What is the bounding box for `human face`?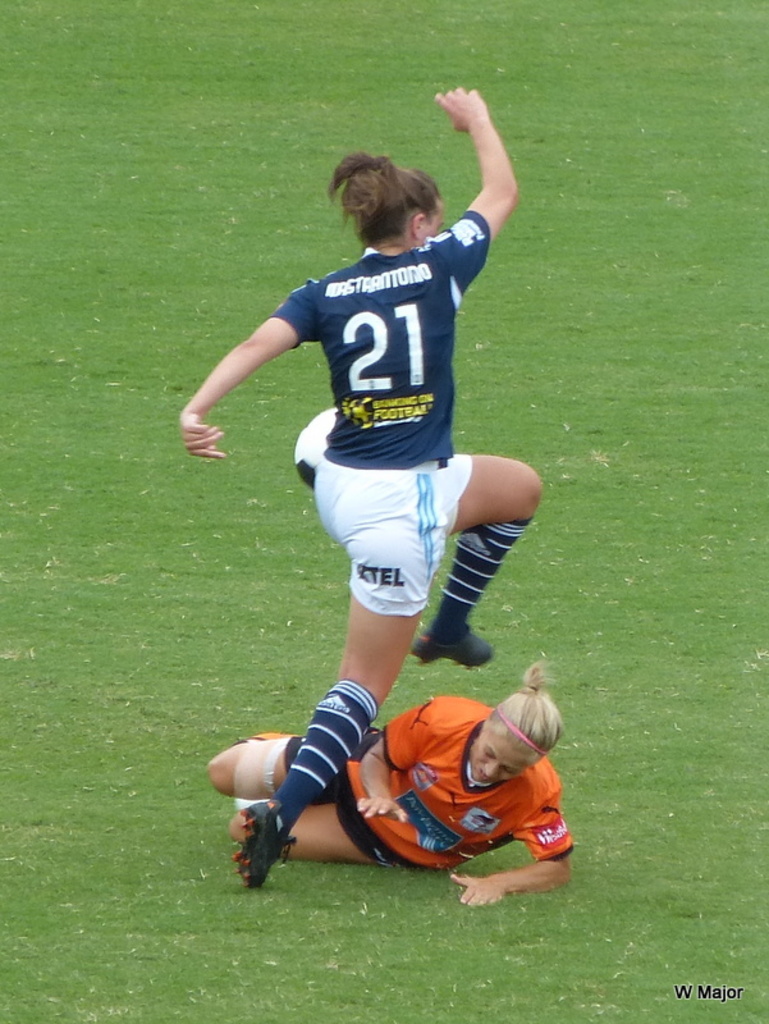
bbox=[476, 730, 531, 781].
